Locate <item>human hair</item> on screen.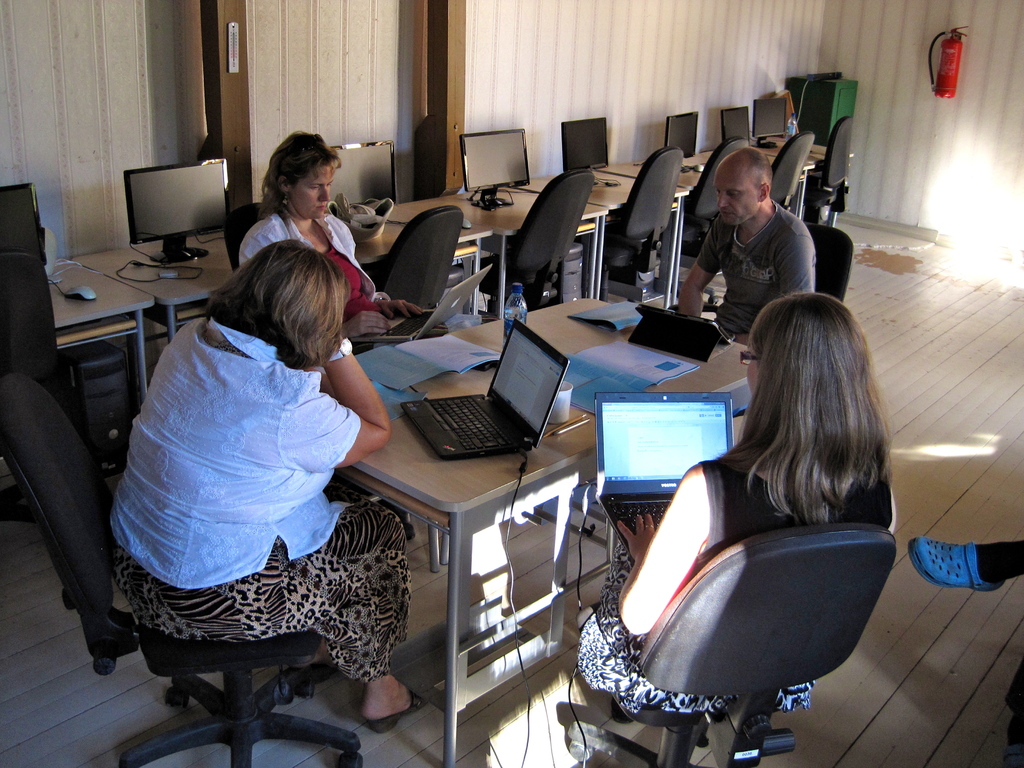
On screen at 259 127 340 223.
